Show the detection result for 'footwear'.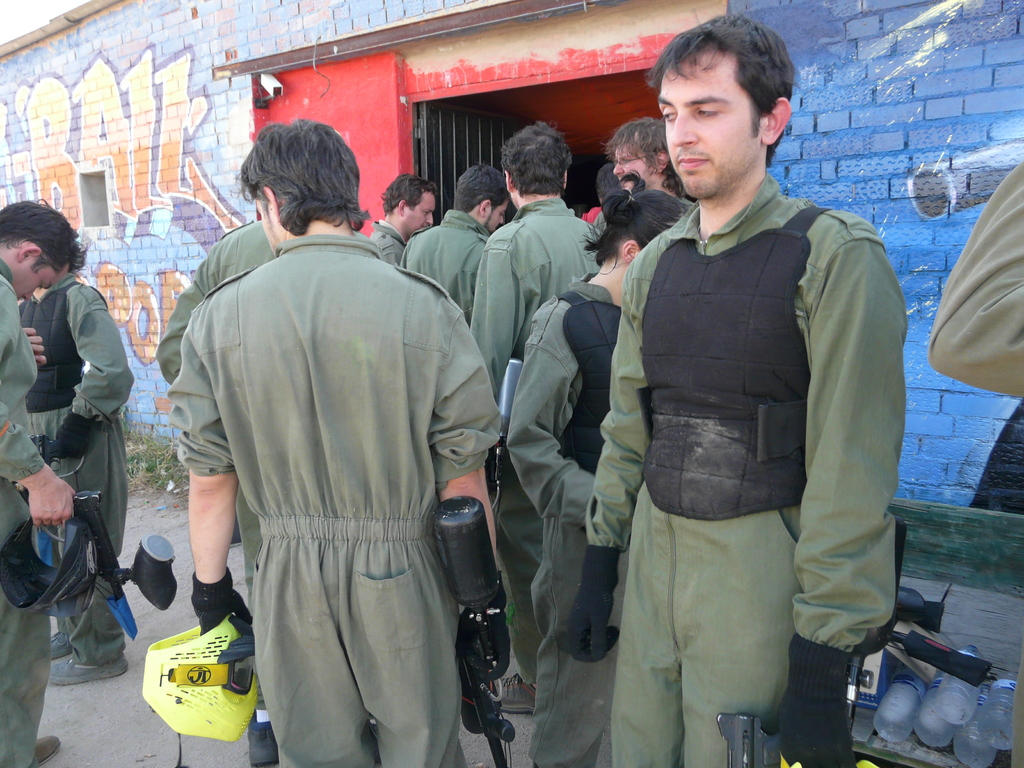
502,667,536,715.
